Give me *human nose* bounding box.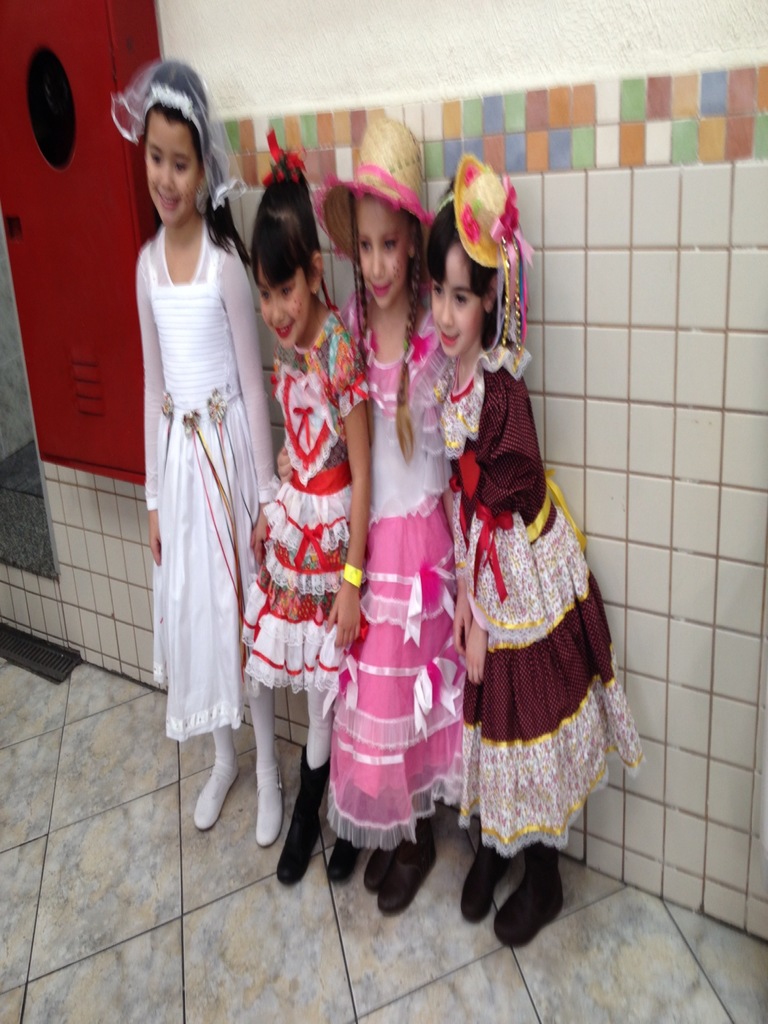
(269, 297, 284, 323).
